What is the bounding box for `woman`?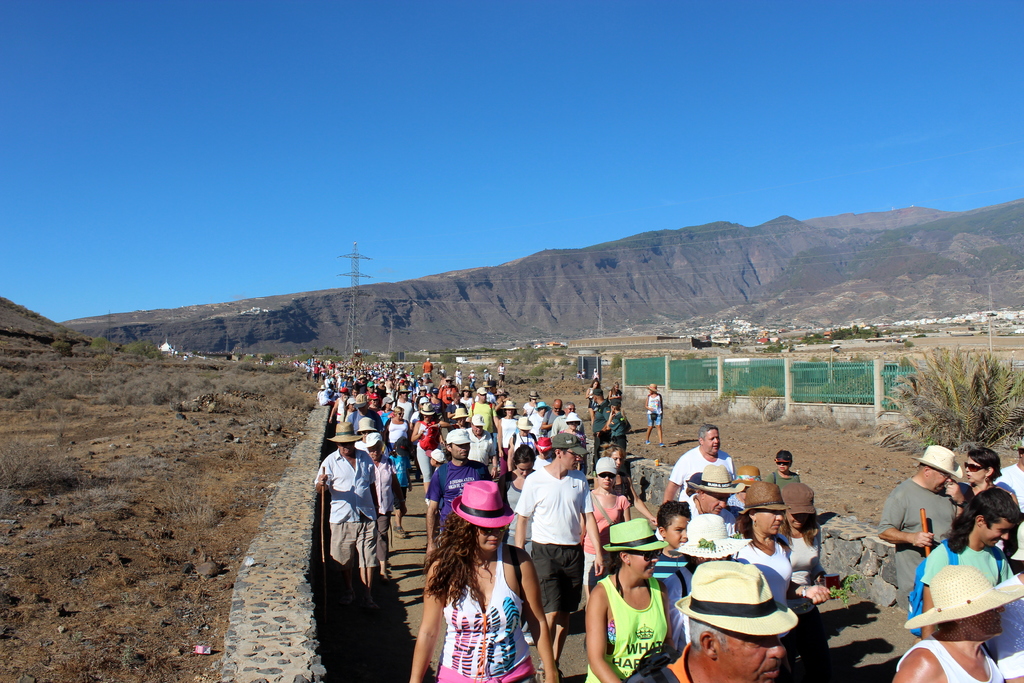
[577,455,635,615].
